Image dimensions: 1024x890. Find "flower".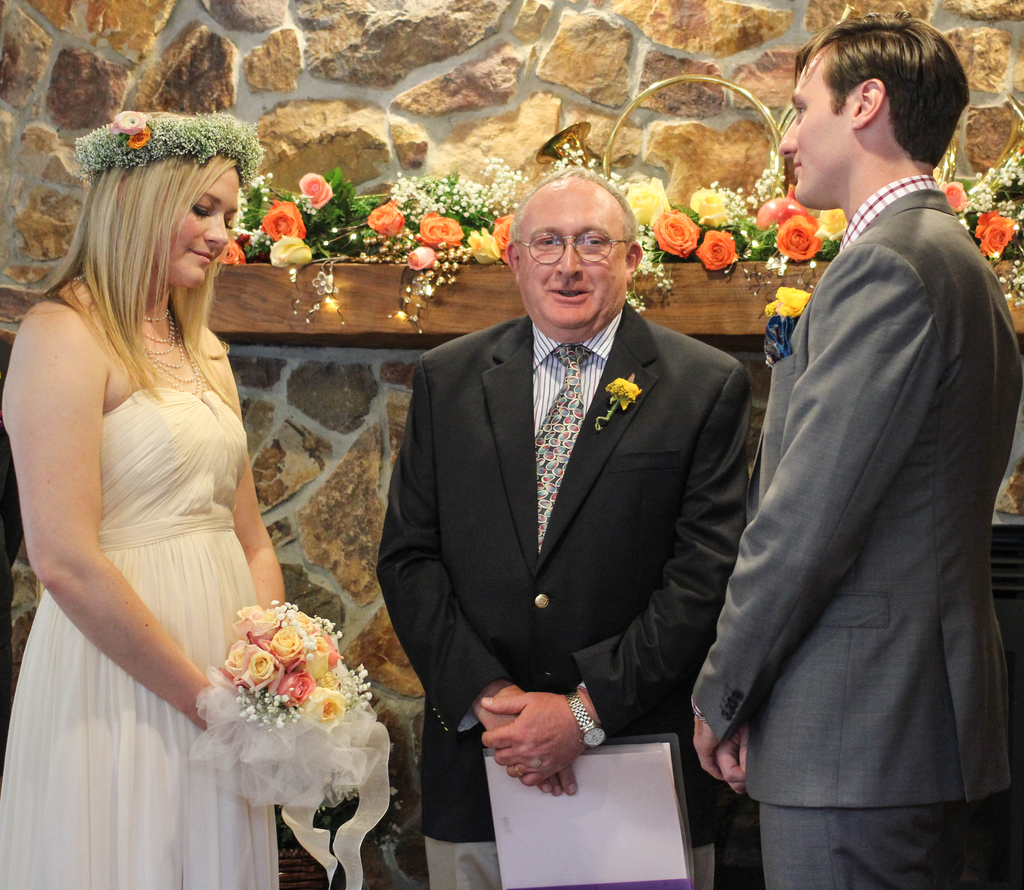
x1=216 y1=239 x2=243 y2=266.
